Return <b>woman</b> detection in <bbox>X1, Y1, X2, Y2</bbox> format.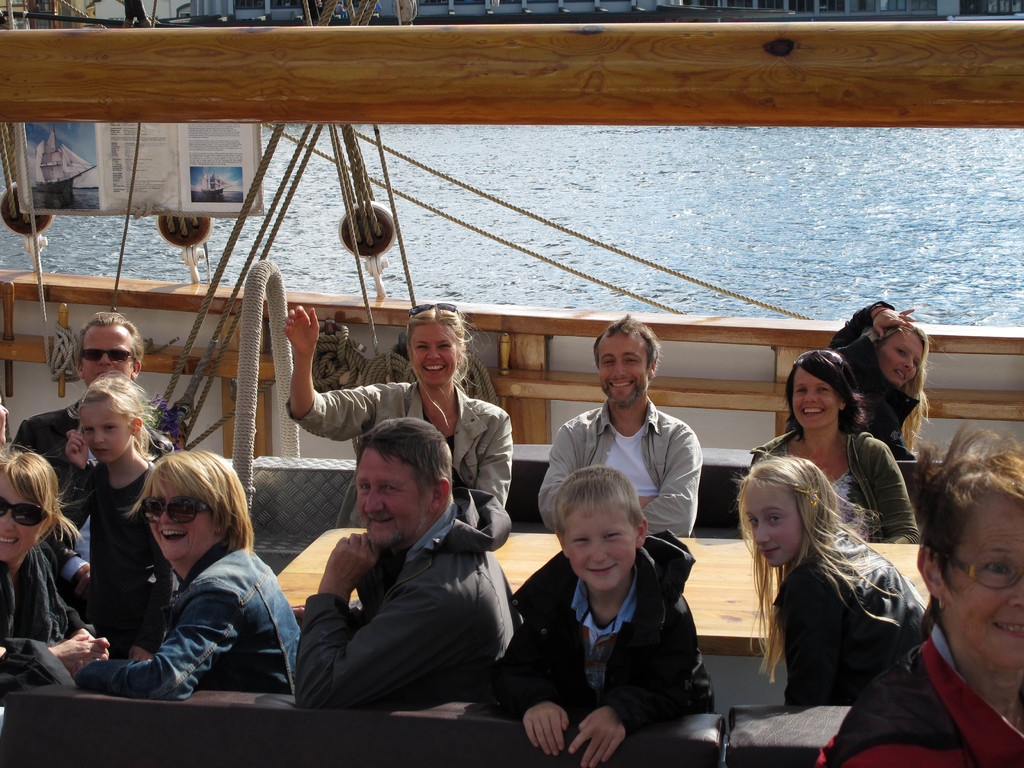
<bbox>83, 447, 307, 688</bbox>.
